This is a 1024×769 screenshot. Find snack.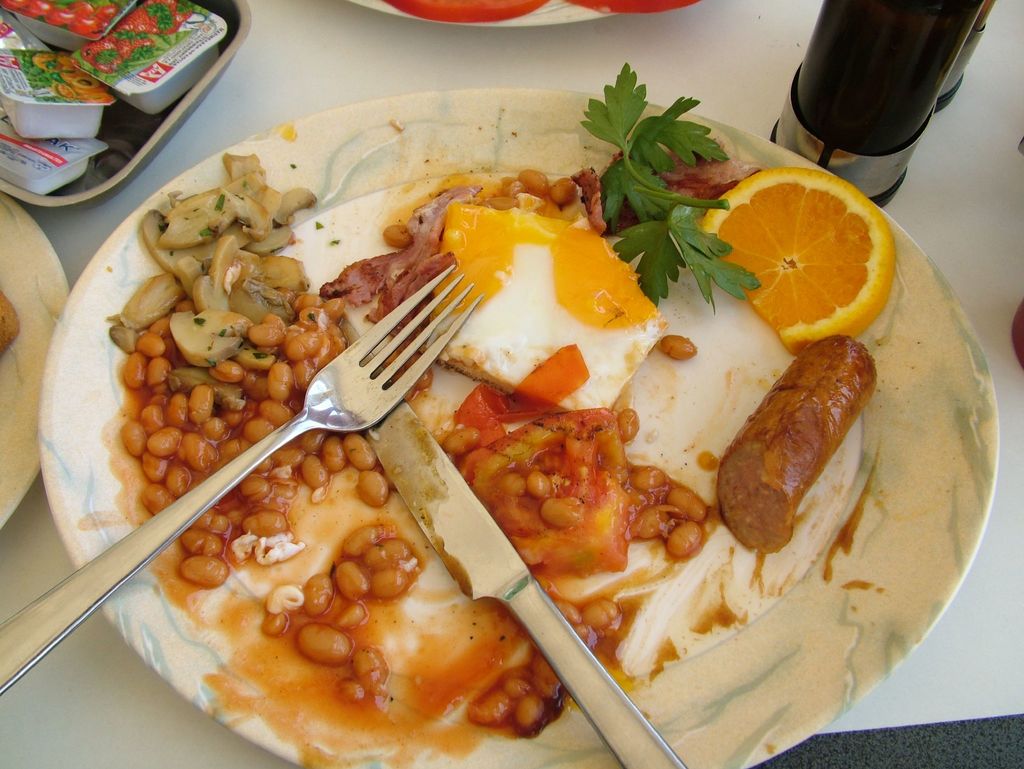
Bounding box: box=[101, 56, 901, 737].
